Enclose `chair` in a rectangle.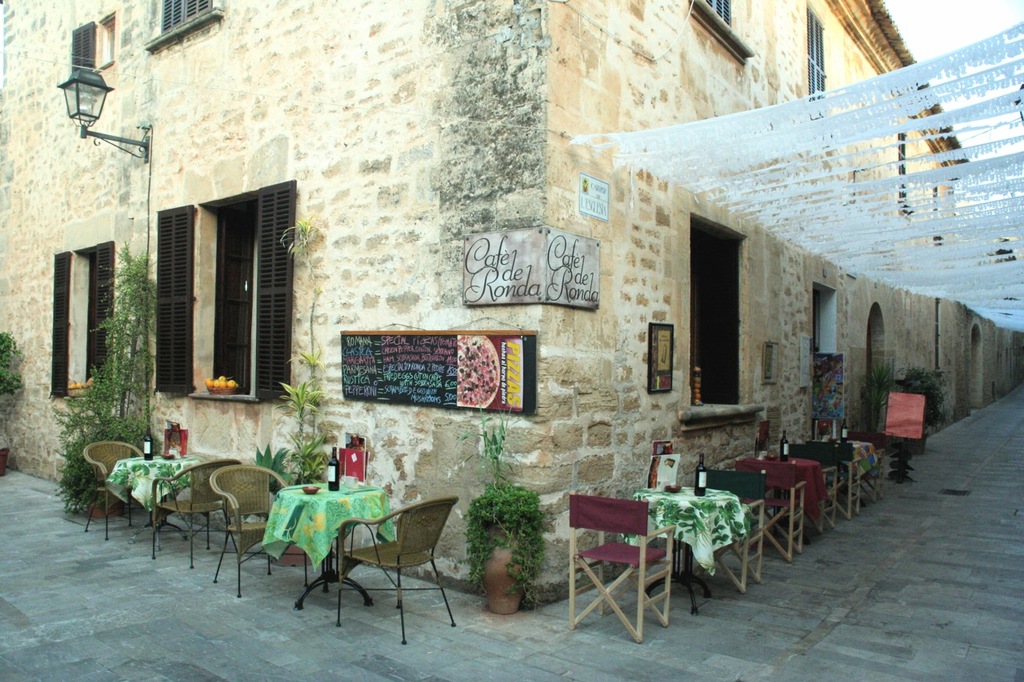
box=[736, 454, 810, 562].
